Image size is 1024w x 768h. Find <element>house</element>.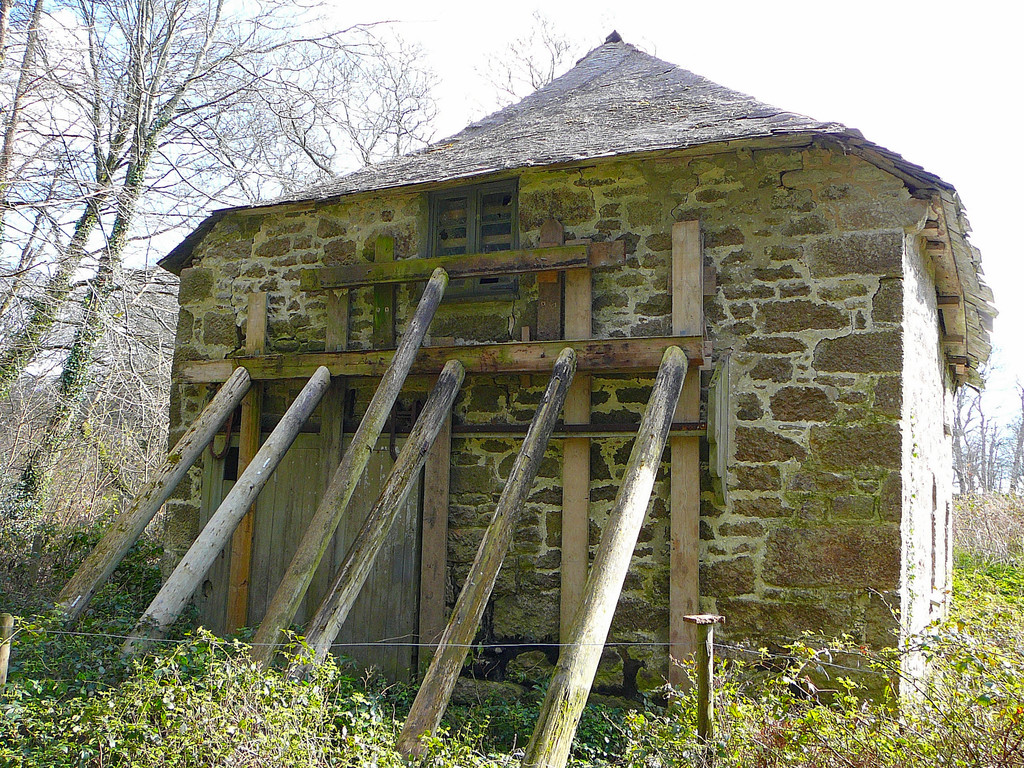
[left=151, top=32, right=996, bottom=711].
